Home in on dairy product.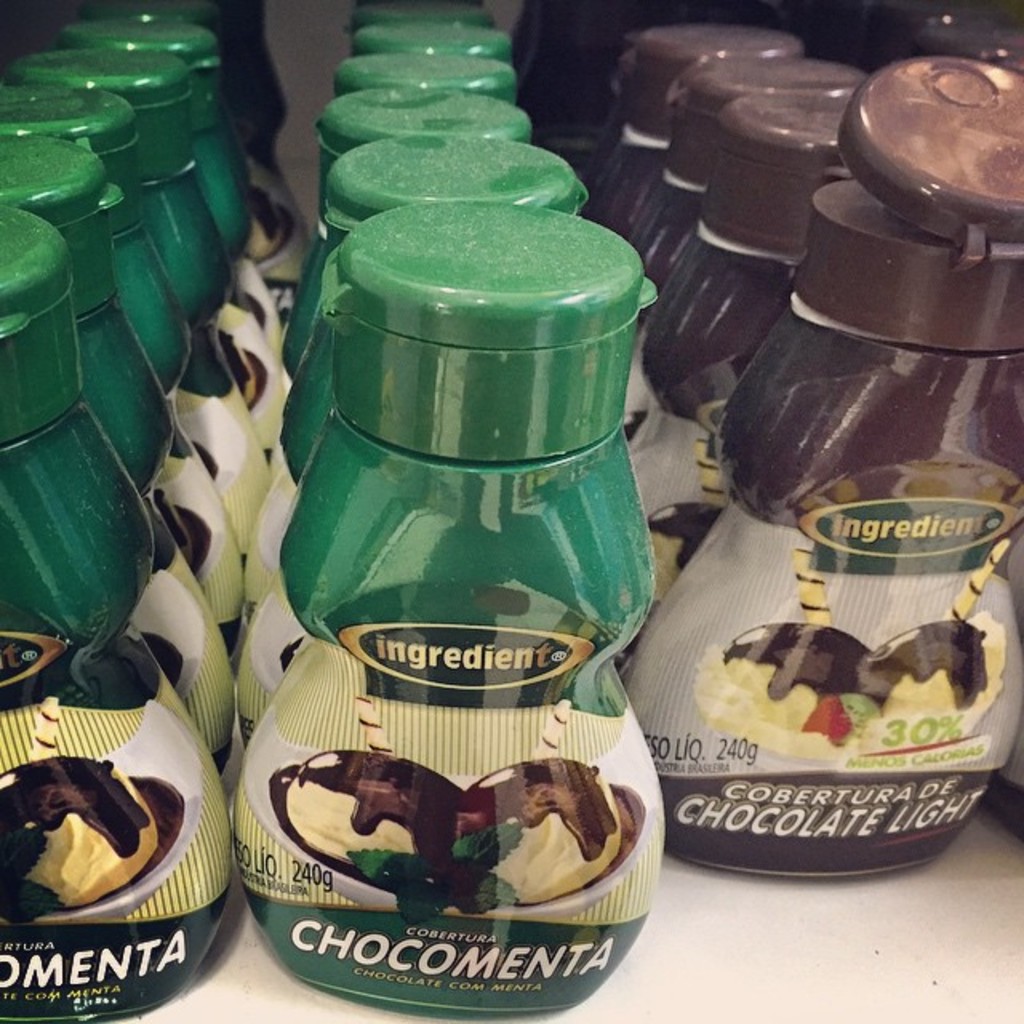
Homed in at l=547, t=0, r=678, b=170.
